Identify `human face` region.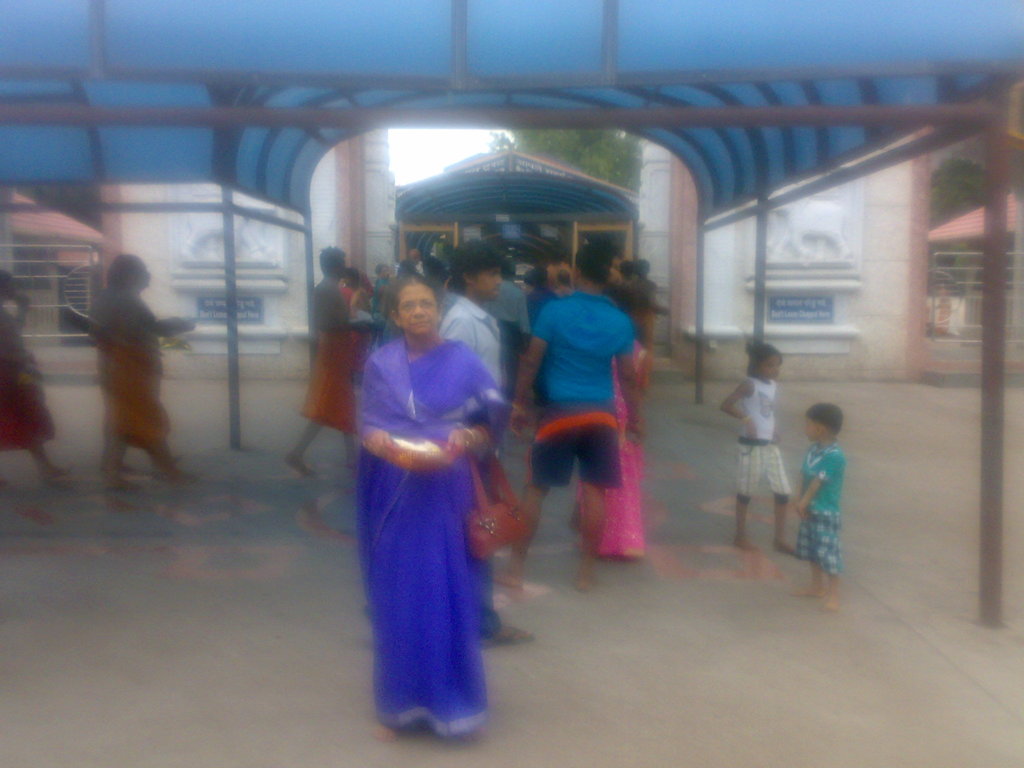
Region: region(138, 264, 152, 286).
